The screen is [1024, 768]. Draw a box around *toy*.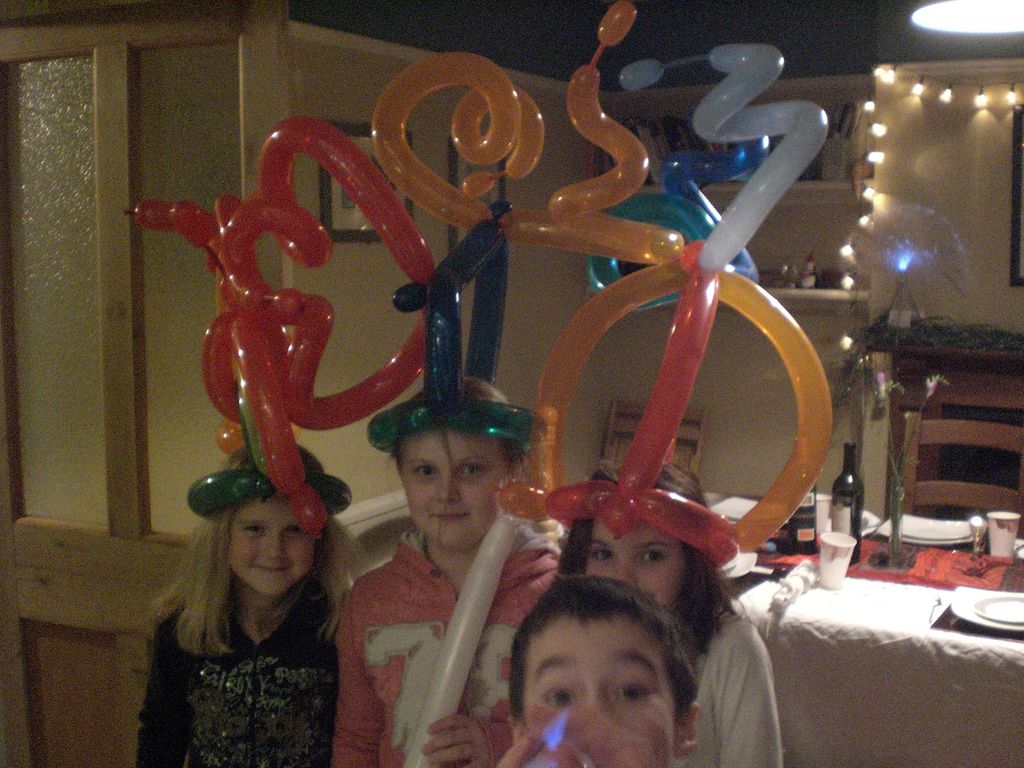
[390,511,528,767].
